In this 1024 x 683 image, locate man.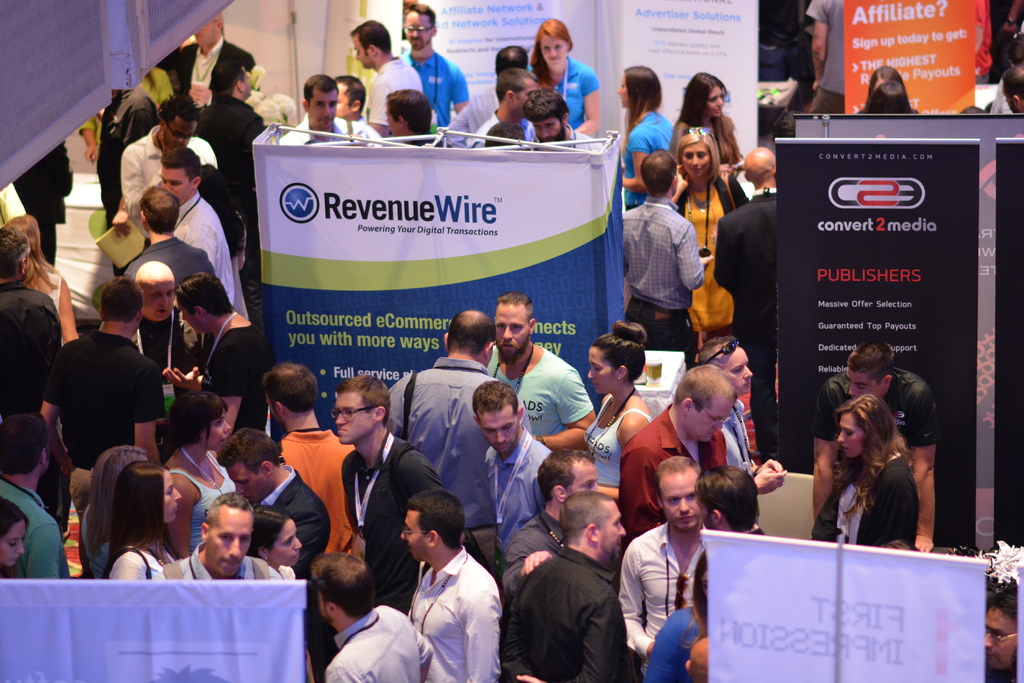
Bounding box: x1=812, y1=336, x2=939, y2=554.
